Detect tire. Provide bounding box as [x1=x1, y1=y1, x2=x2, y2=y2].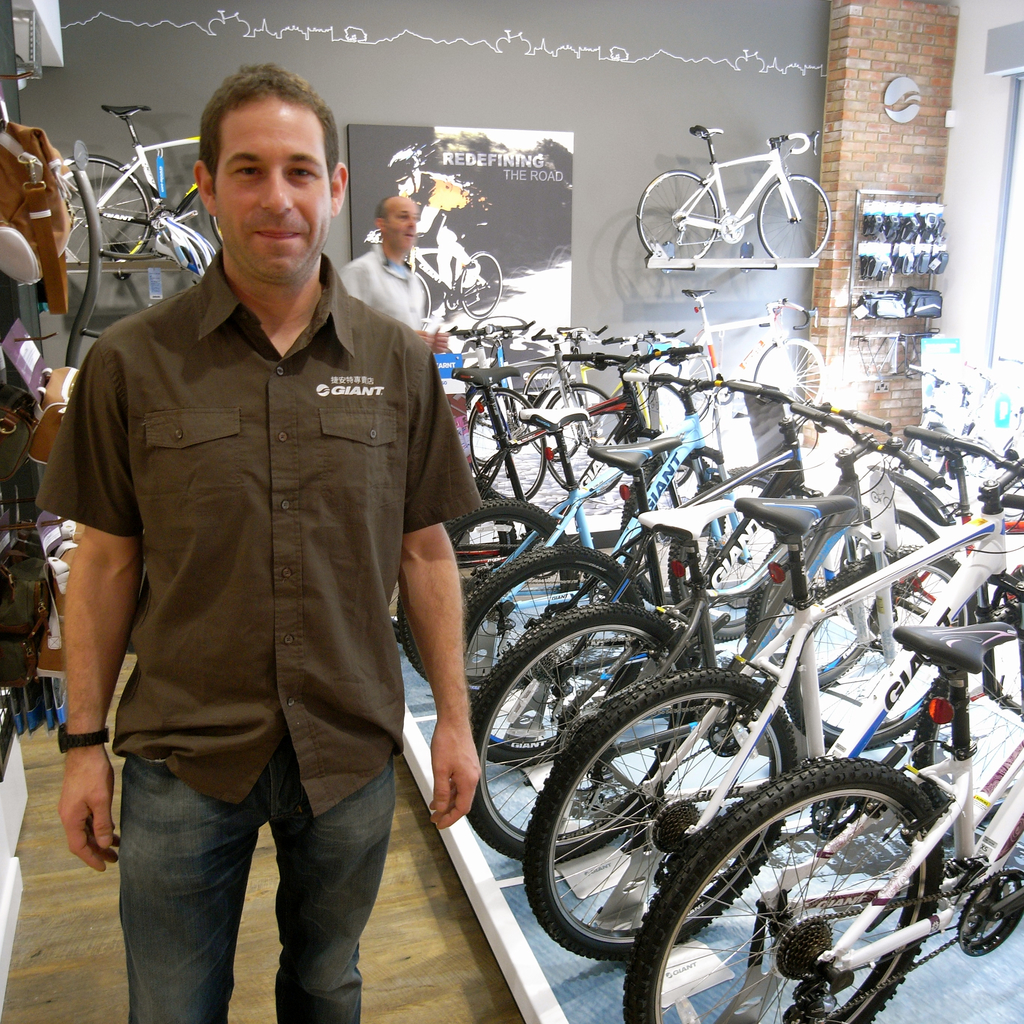
[x1=468, y1=389, x2=545, y2=499].
